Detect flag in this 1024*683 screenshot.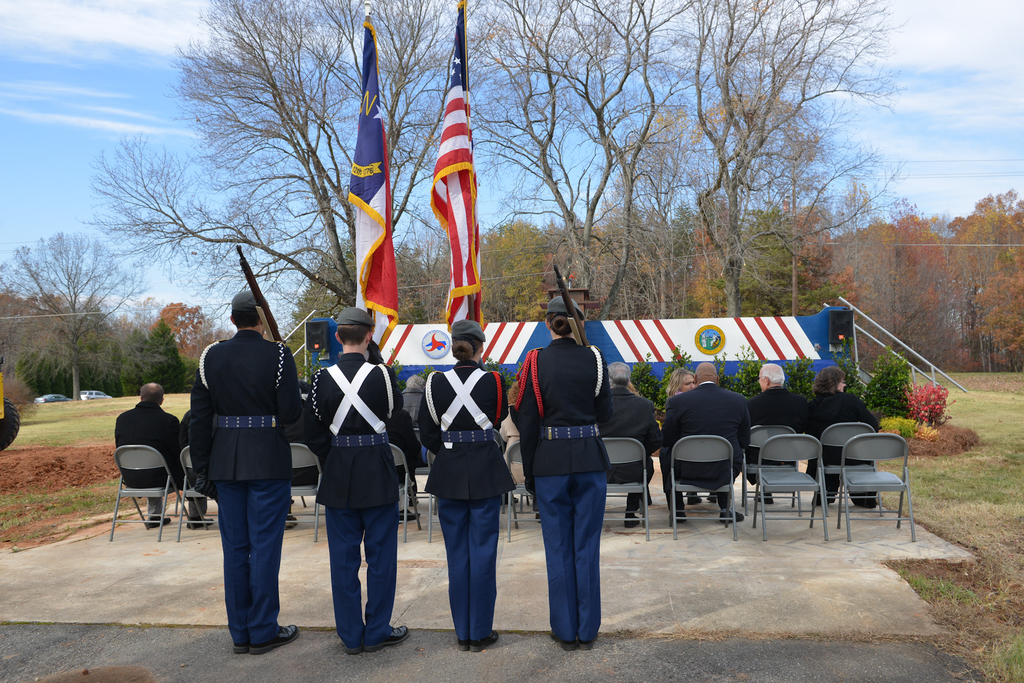
Detection: [left=383, top=309, right=840, bottom=371].
